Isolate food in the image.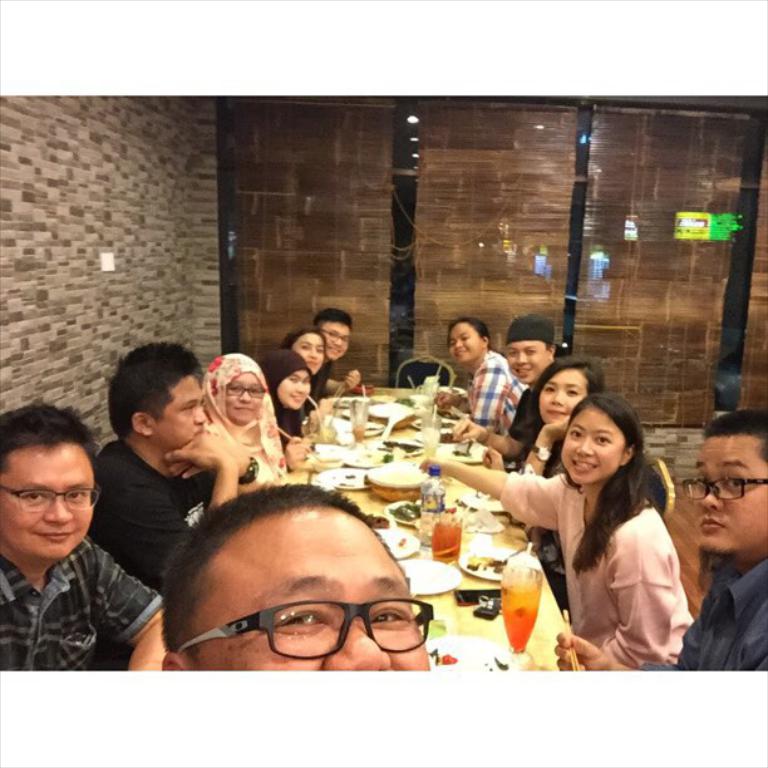
Isolated region: 428,520,468,566.
